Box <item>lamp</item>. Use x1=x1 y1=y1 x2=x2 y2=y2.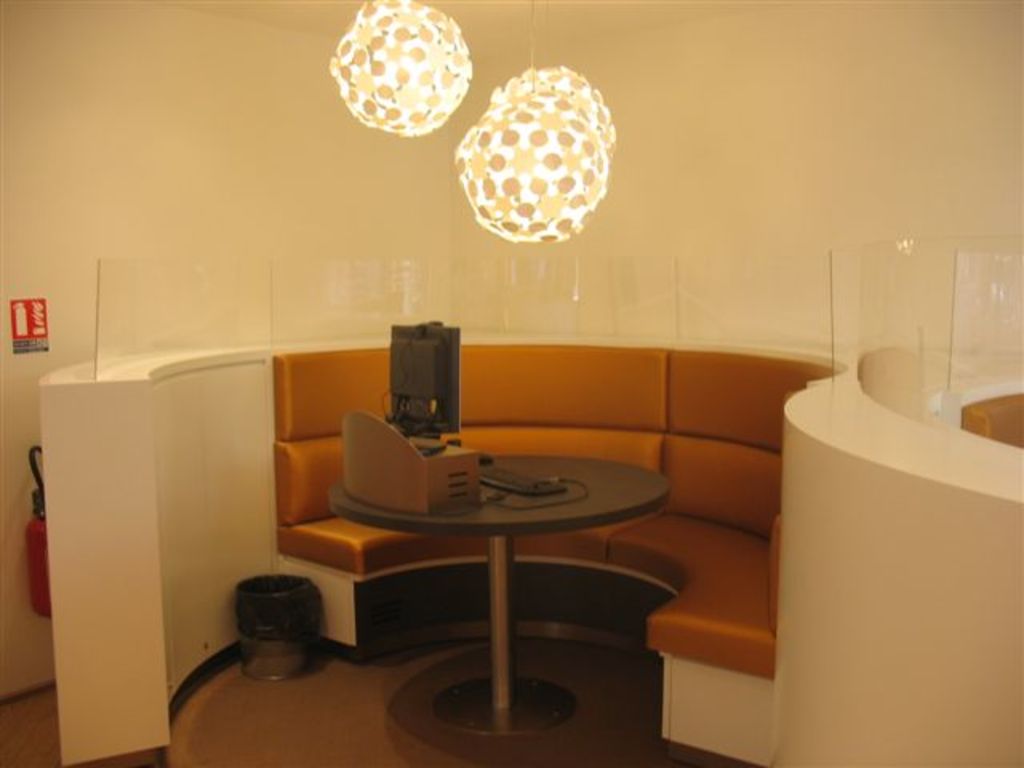
x1=325 y1=0 x2=478 y2=142.
